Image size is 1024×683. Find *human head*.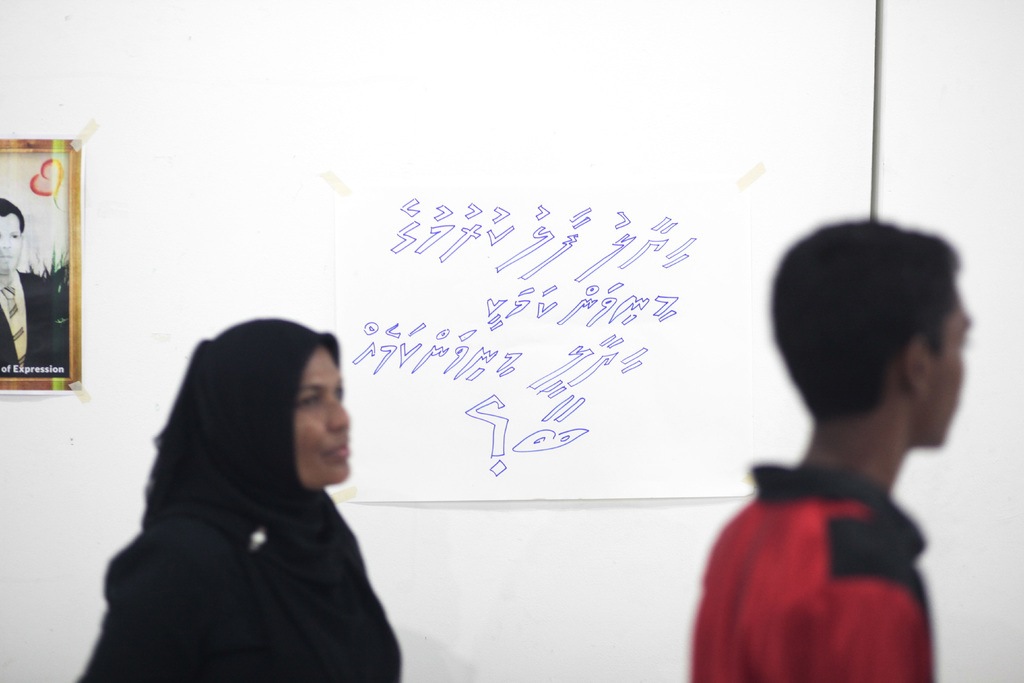
region(212, 328, 349, 491).
